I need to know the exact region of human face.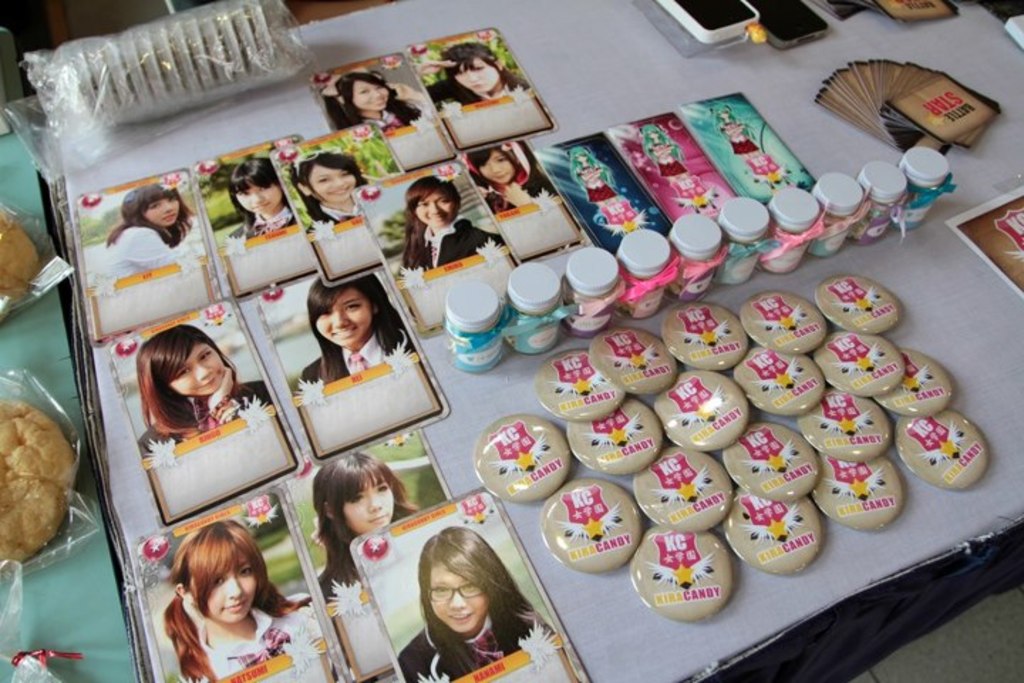
Region: {"x1": 411, "y1": 189, "x2": 458, "y2": 223}.
